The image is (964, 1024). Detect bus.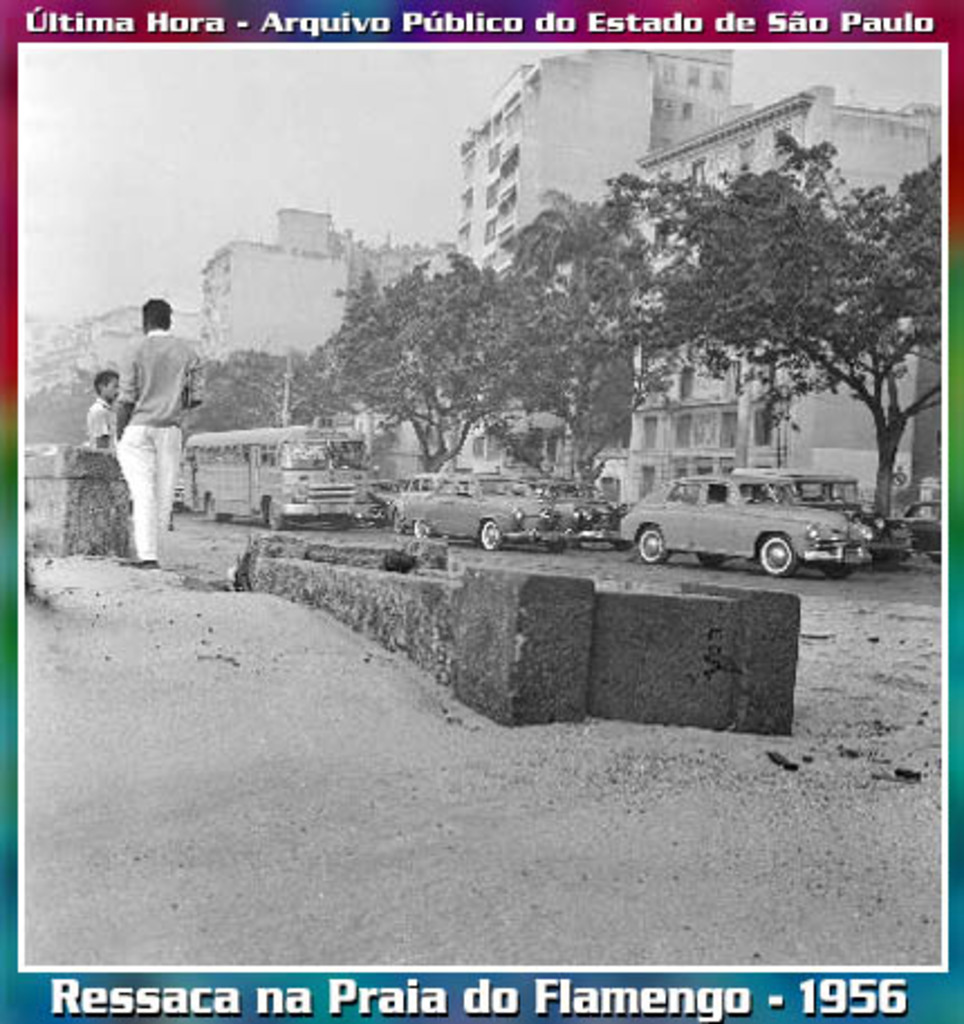
Detection: region(182, 423, 370, 531).
